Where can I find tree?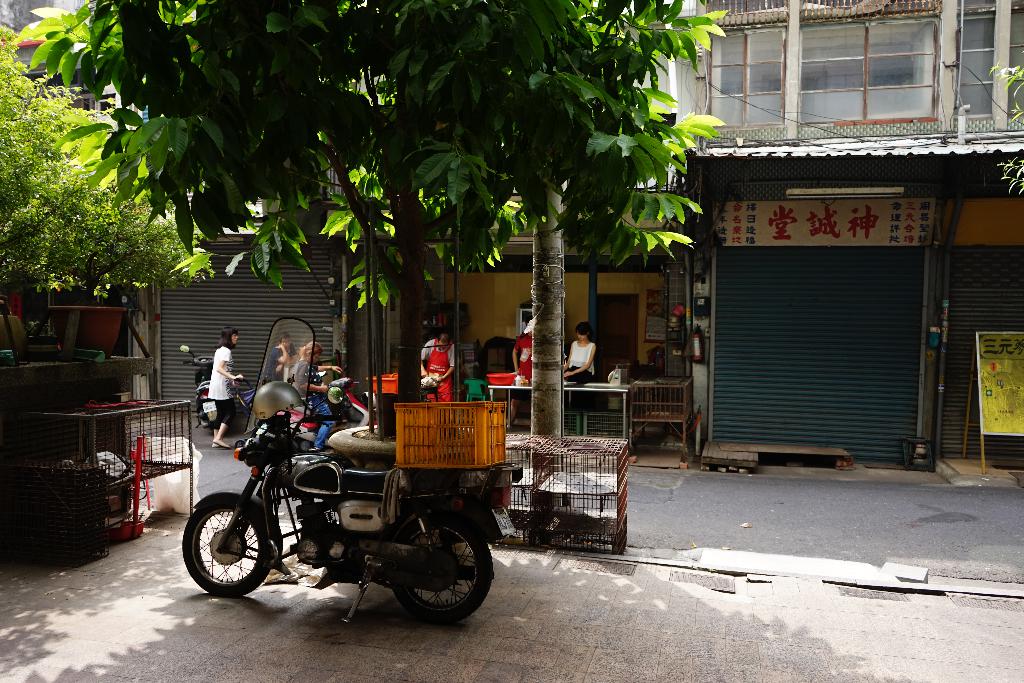
You can find it at BBox(369, 0, 724, 511).
